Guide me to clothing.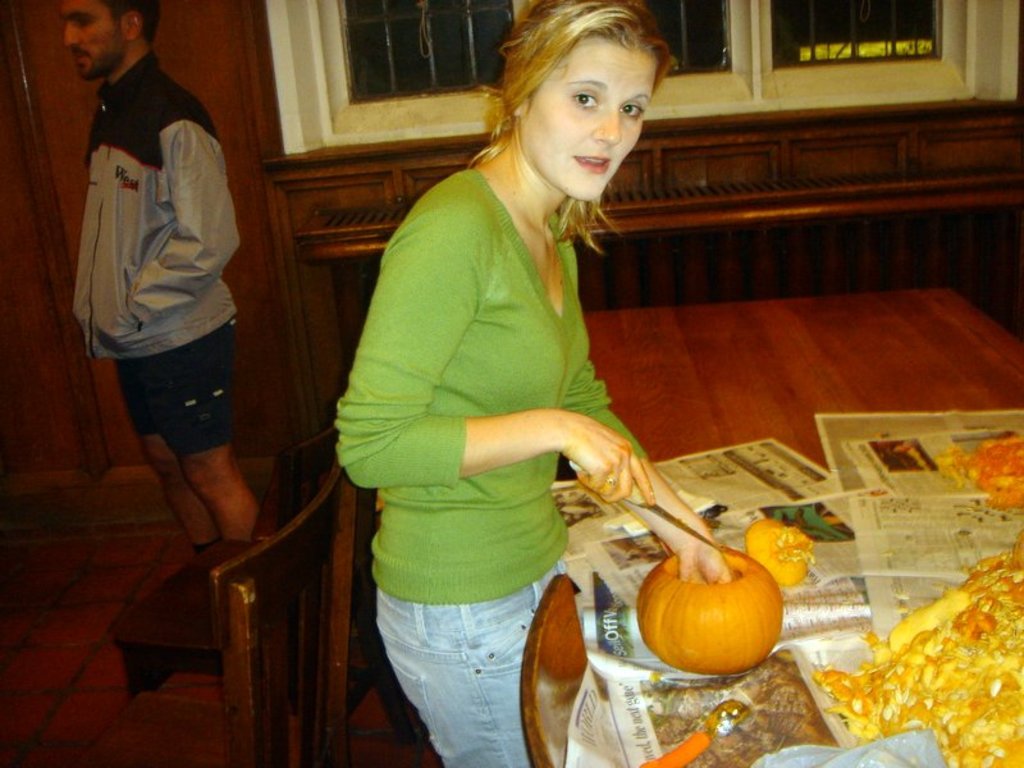
Guidance: (x1=351, y1=106, x2=664, y2=710).
